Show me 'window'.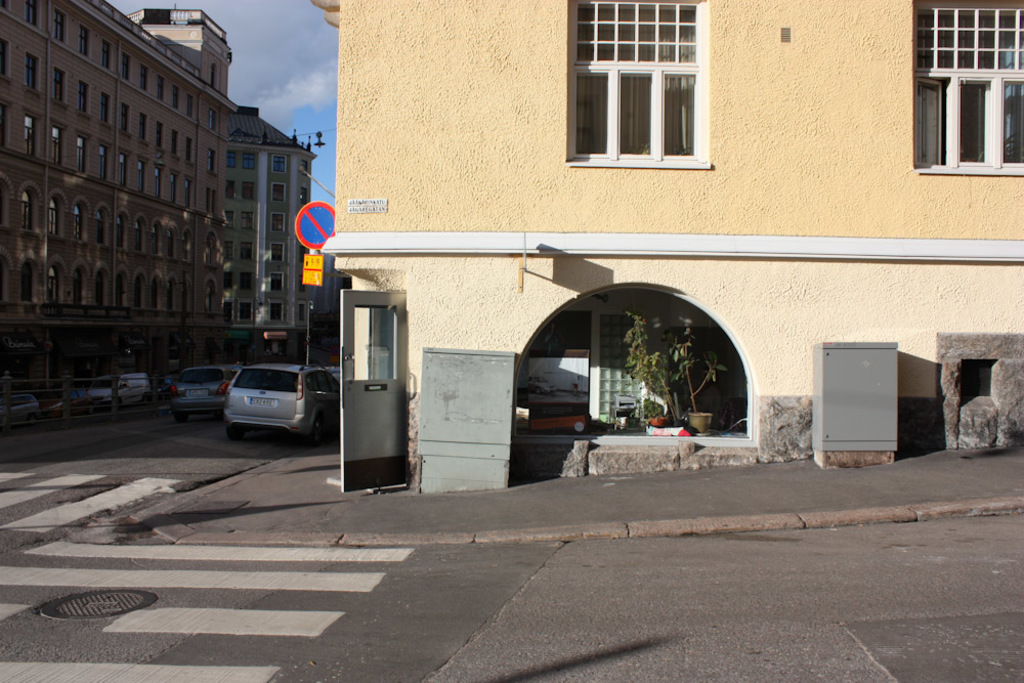
'window' is here: bbox=[51, 70, 67, 105].
